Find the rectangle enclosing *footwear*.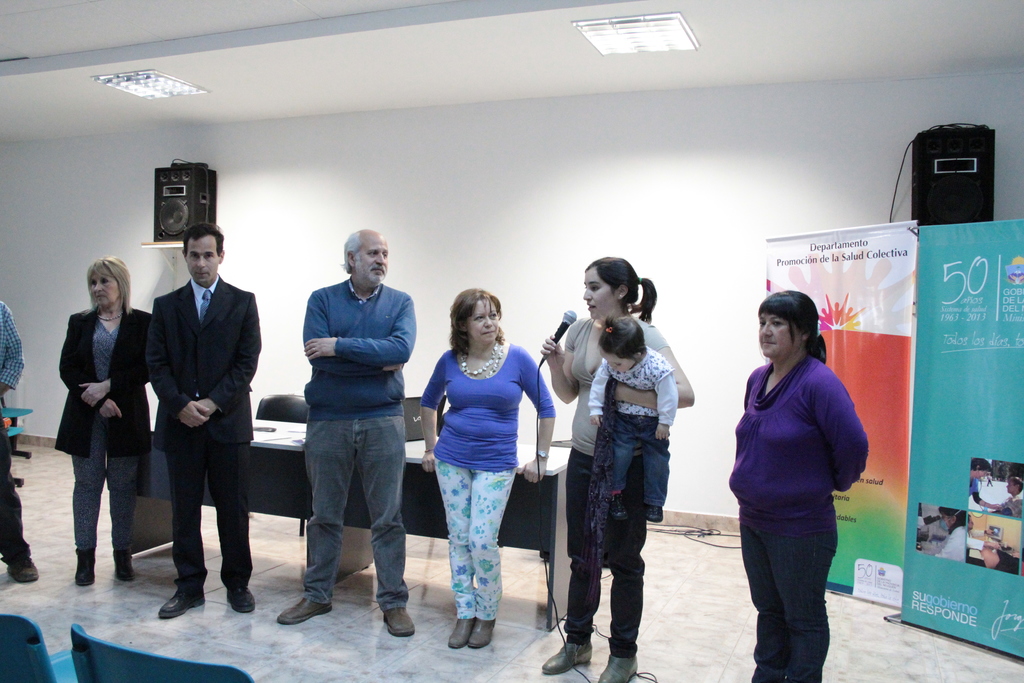
(112, 548, 136, 582).
